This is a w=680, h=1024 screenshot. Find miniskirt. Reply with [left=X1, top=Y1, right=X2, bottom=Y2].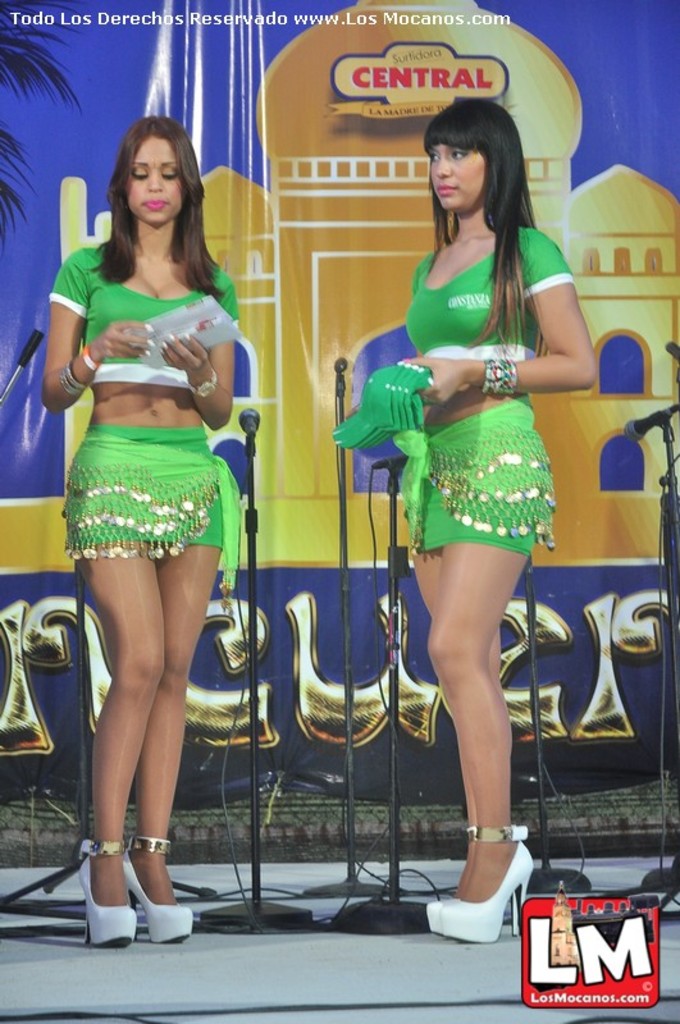
[left=53, top=425, right=237, bottom=612].
